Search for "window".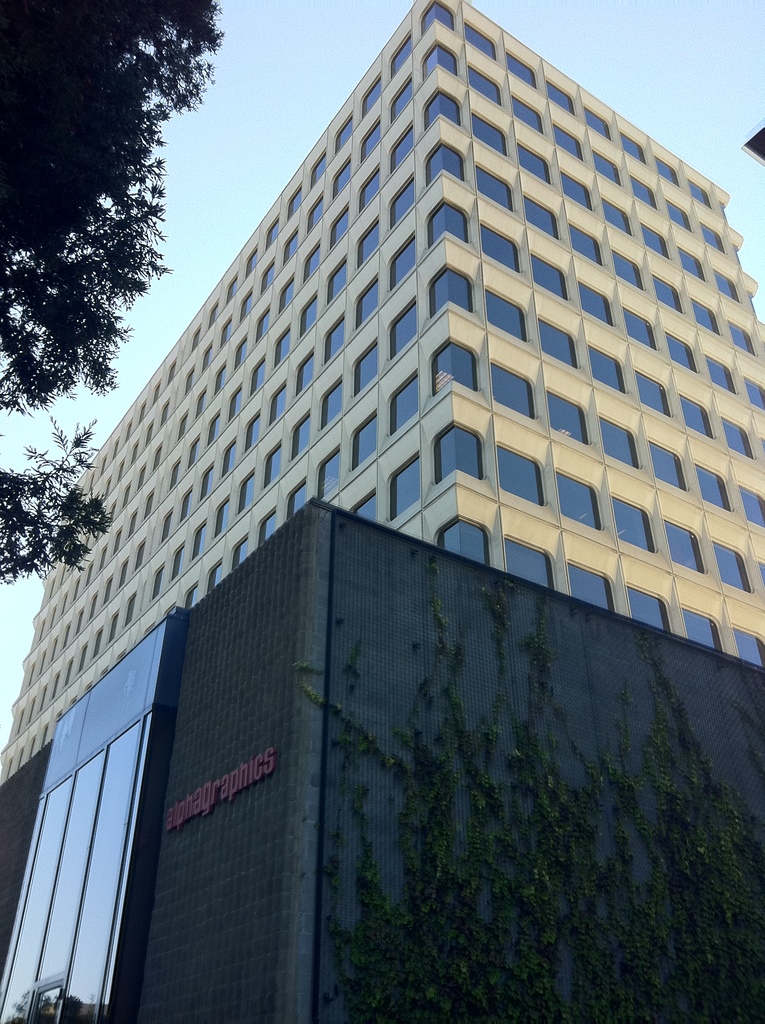
Found at (733,627,764,668).
